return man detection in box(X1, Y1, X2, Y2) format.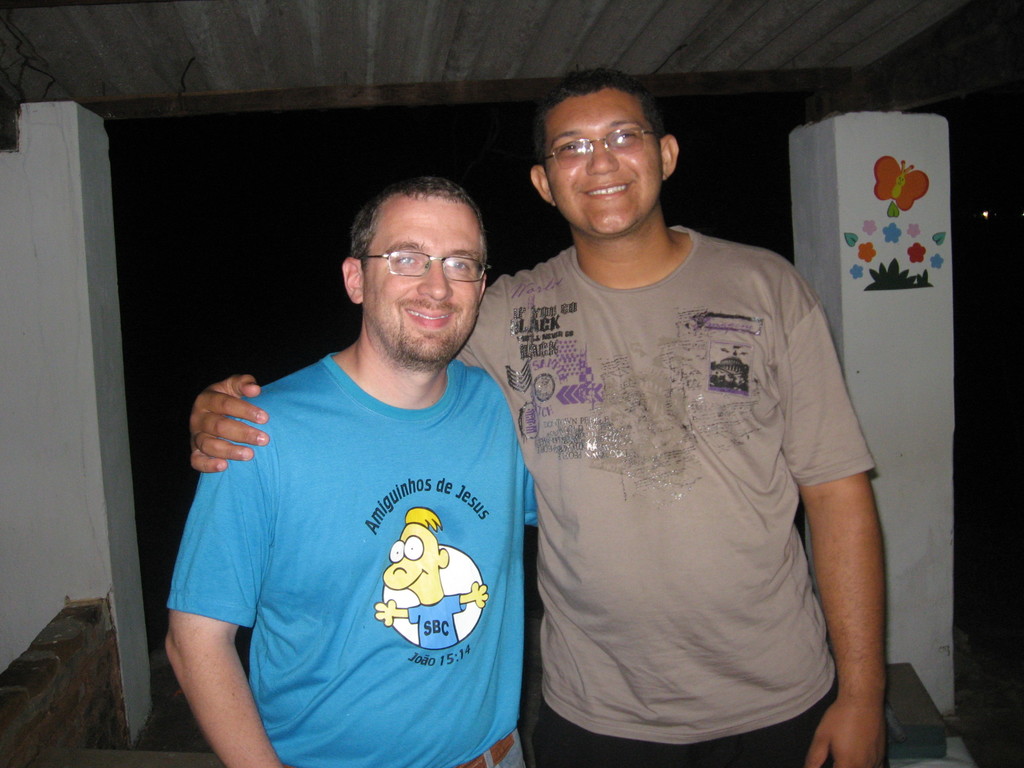
box(164, 175, 536, 766).
